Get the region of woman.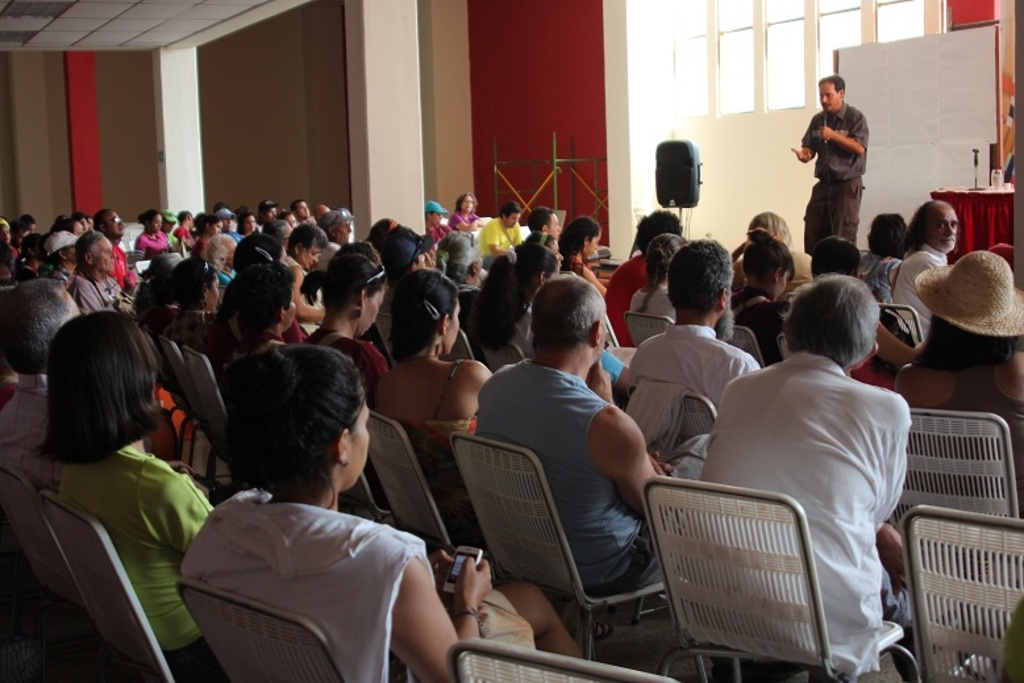
303:250:395:391.
